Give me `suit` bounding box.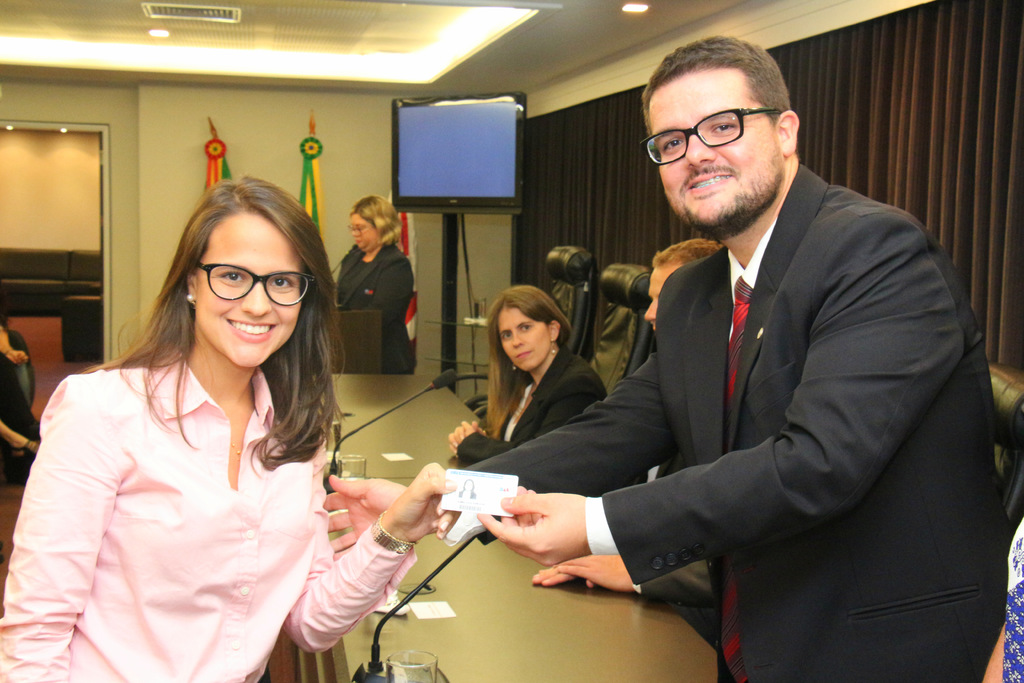
detection(623, 445, 716, 651).
